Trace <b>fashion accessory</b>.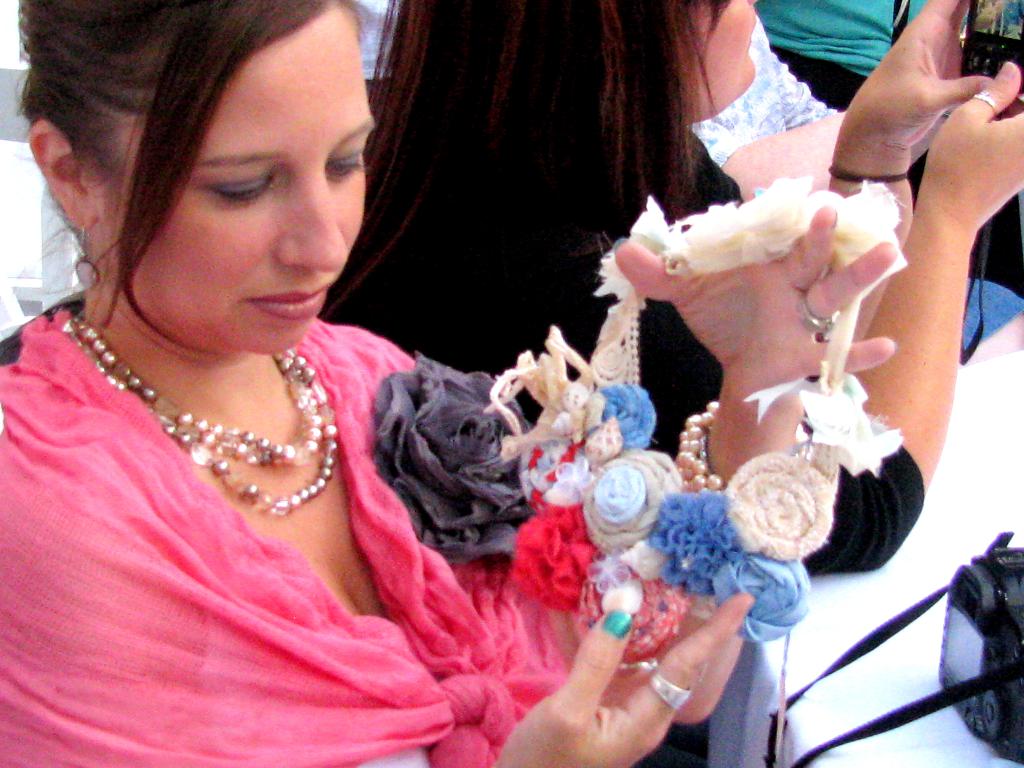
Traced to (x1=375, y1=351, x2=531, y2=573).
